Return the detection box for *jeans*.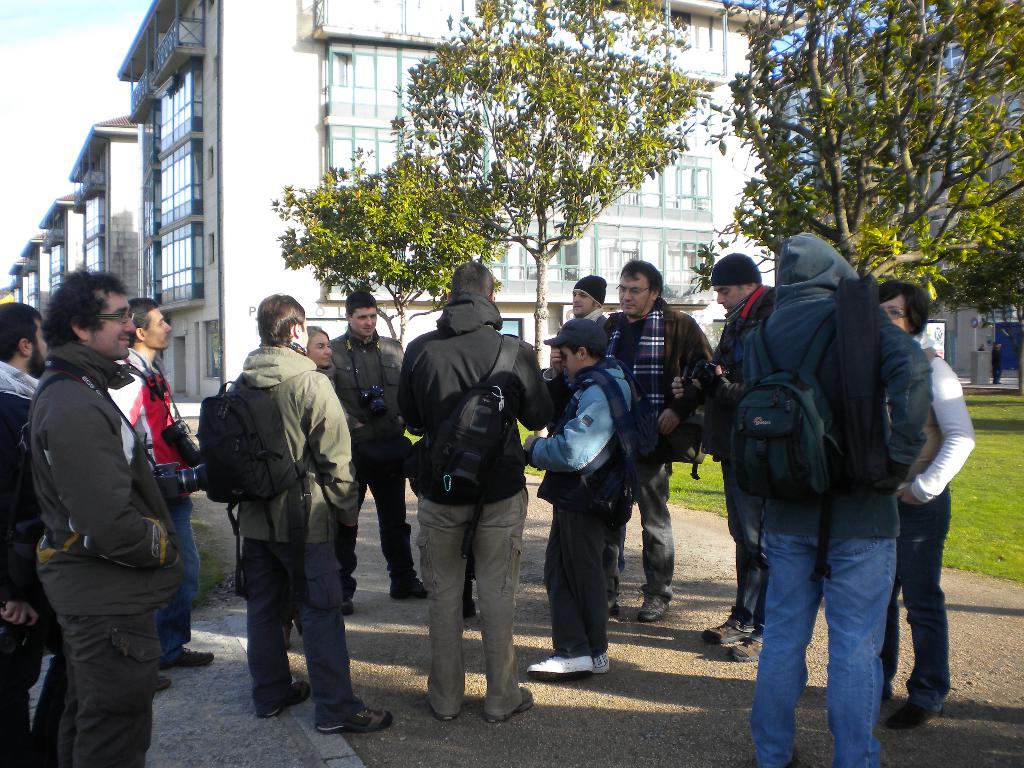
bbox=[154, 492, 205, 664].
